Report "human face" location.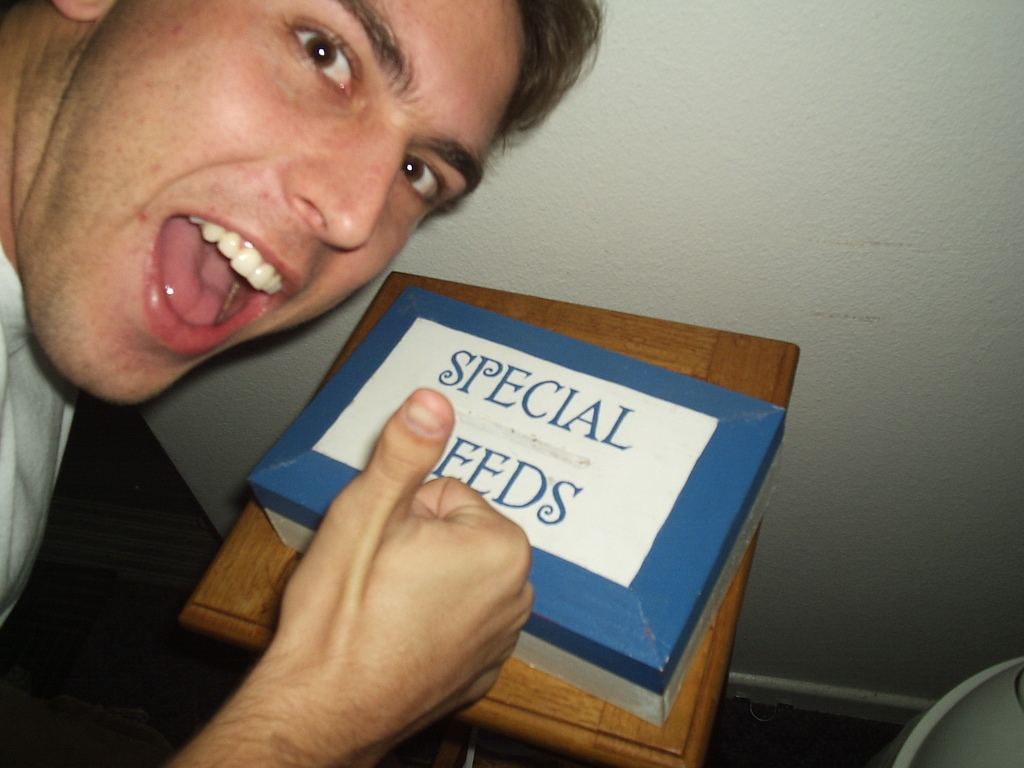
Report: <region>19, 0, 530, 408</region>.
